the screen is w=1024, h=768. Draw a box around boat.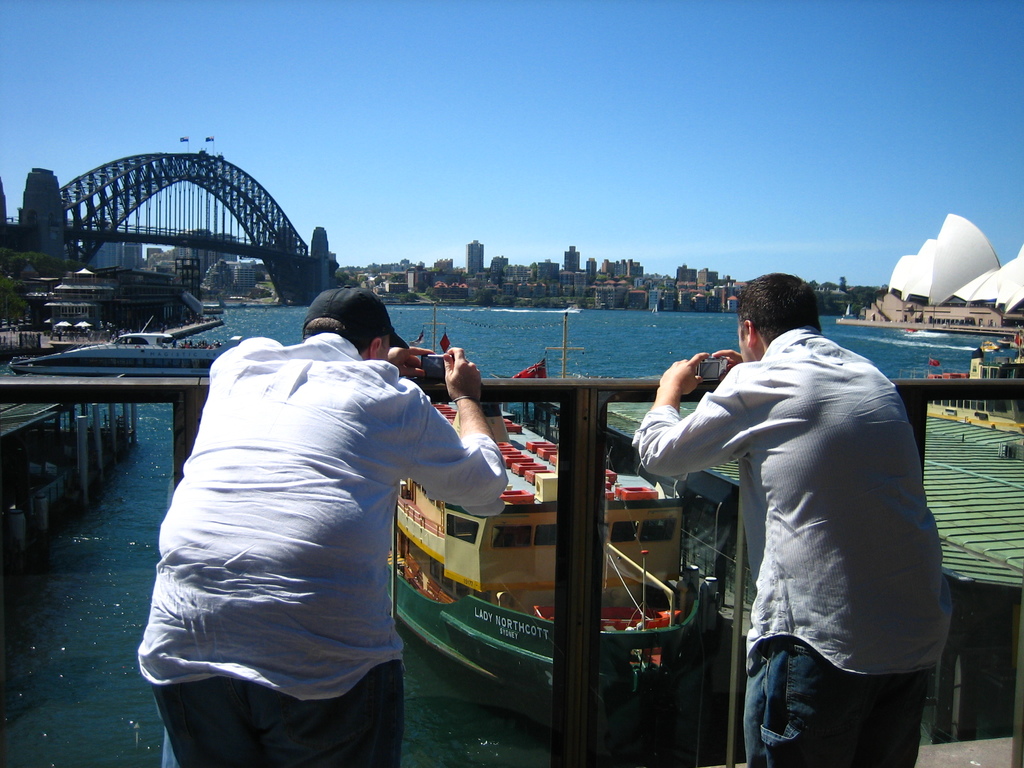
x1=516, y1=311, x2=1023, y2=745.
